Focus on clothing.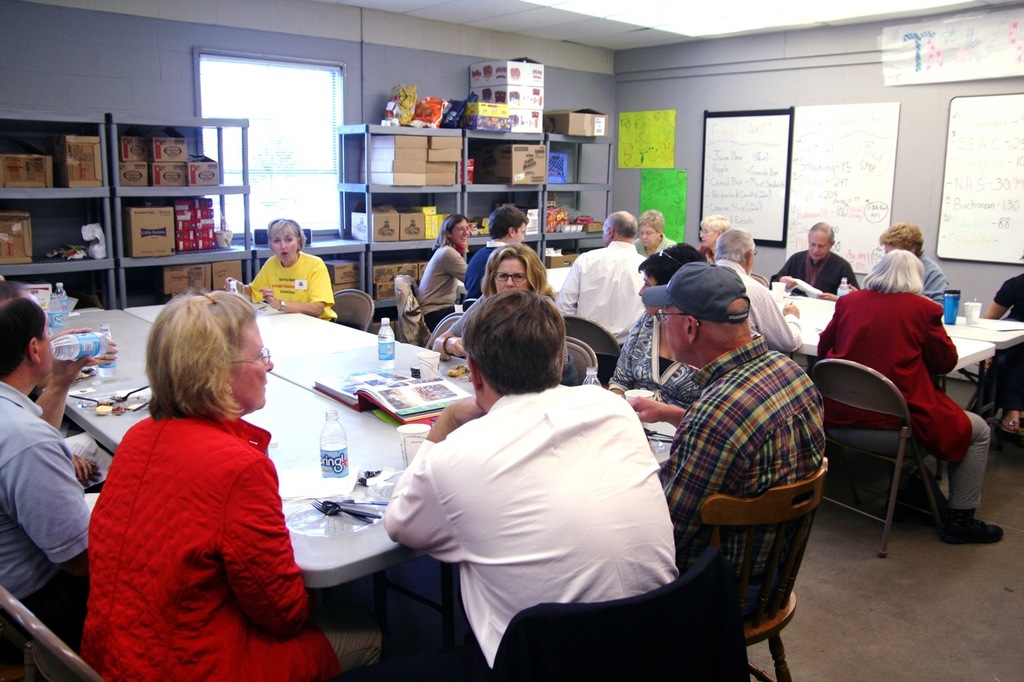
Focused at [557,241,630,353].
